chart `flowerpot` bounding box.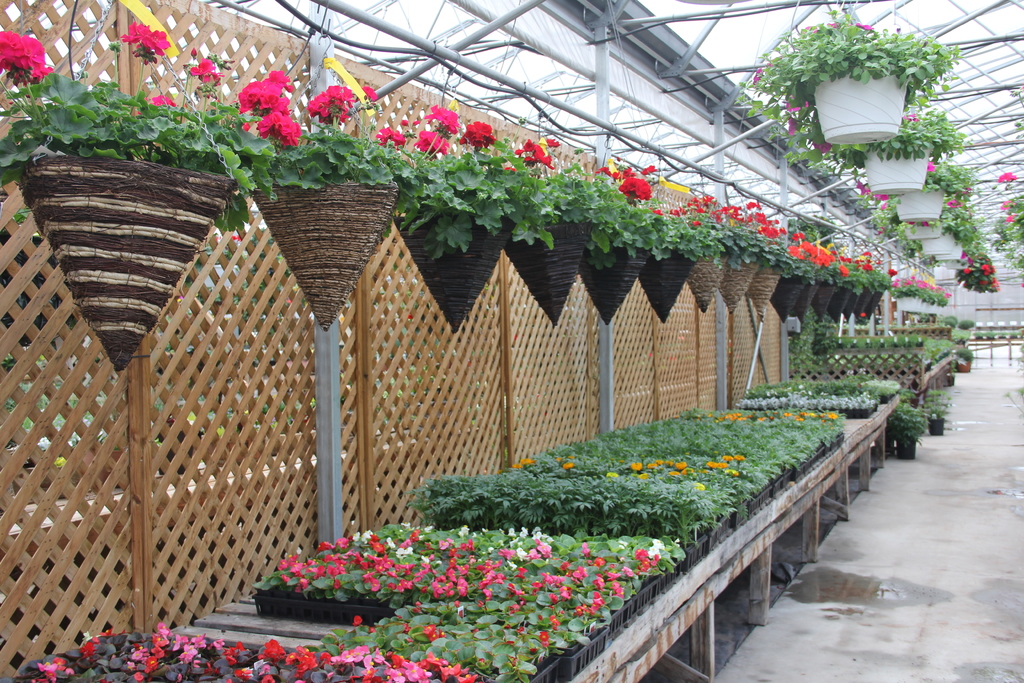
Charted: locate(926, 418, 948, 436).
